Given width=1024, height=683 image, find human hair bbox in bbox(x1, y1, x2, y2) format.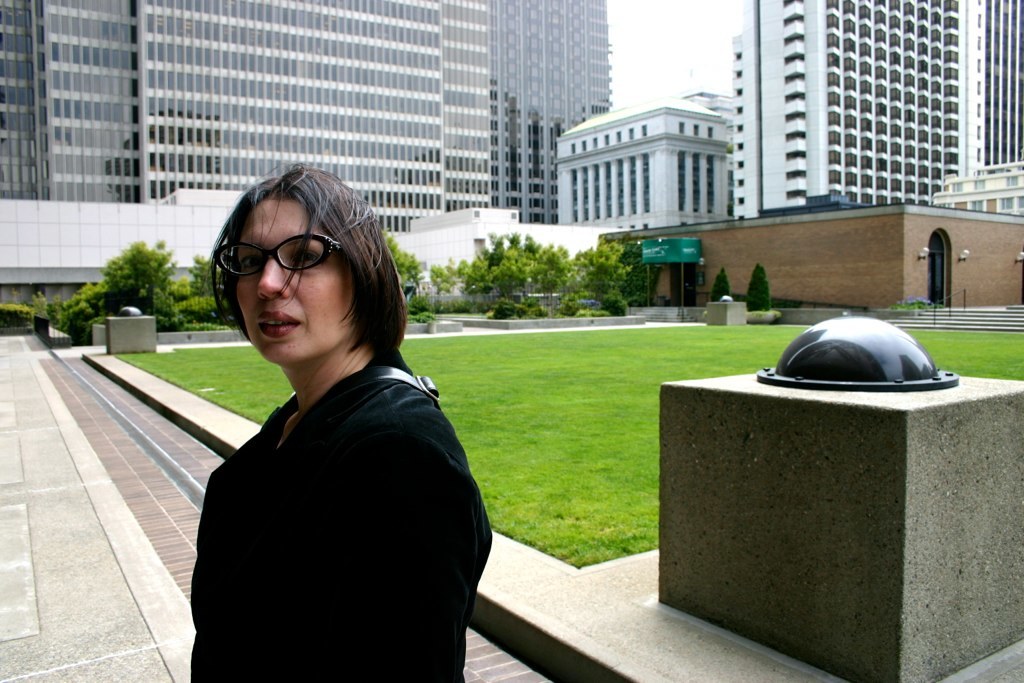
bbox(199, 167, 377, 351).
